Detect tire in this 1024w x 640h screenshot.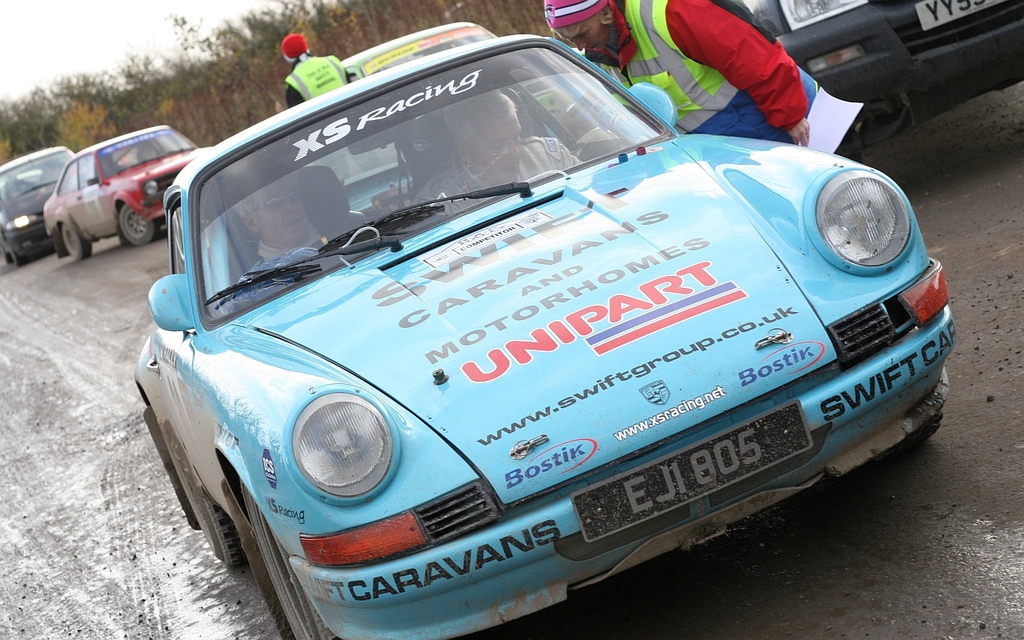
Detection: pyautogui.locateOnScreen(116, 198, 159, 249).
